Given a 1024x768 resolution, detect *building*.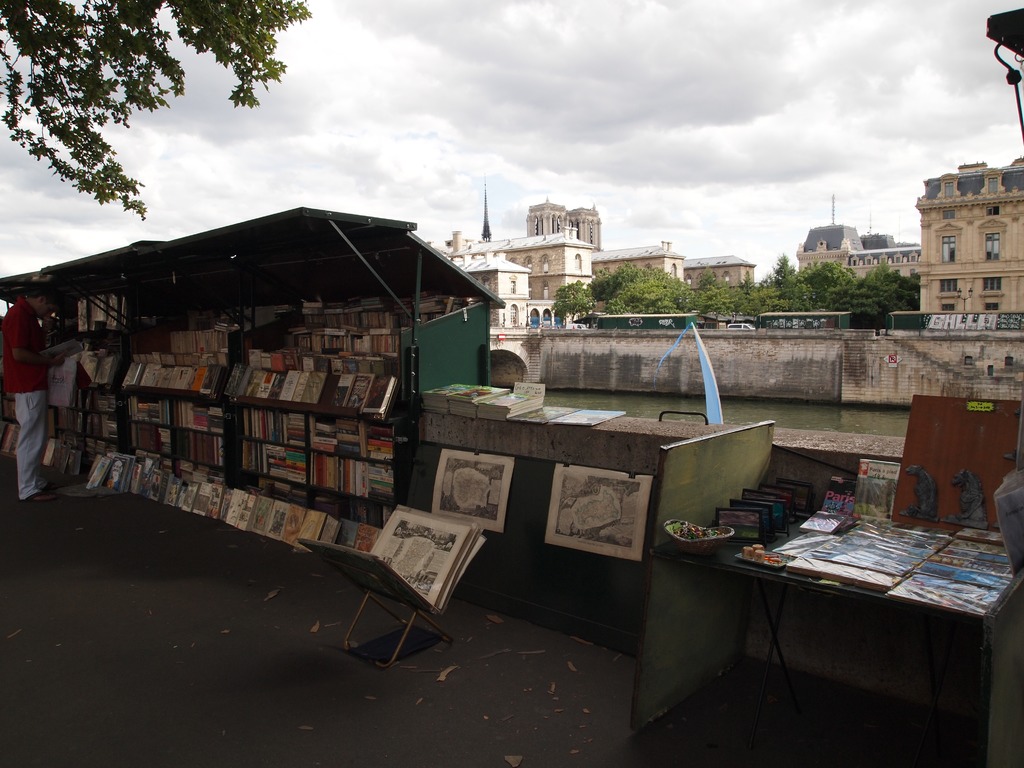
{"left": 465, "top": 254, "right": 533, "bottom": 326}.
